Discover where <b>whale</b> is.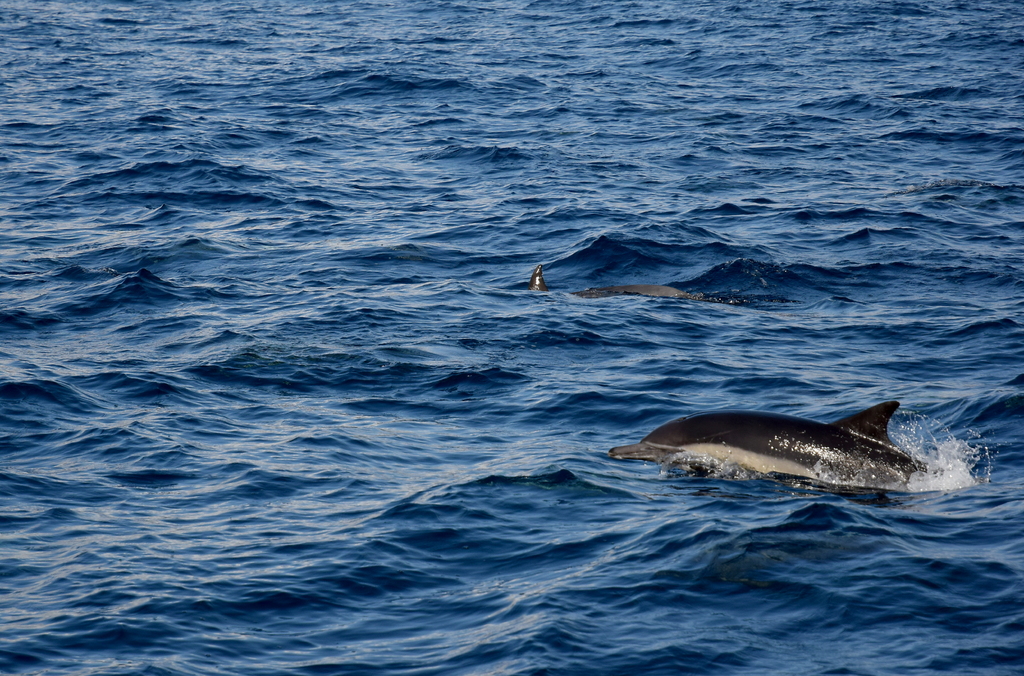
Discovered at pyautogui.locateOnScreen(609, 400, 935, 482).
